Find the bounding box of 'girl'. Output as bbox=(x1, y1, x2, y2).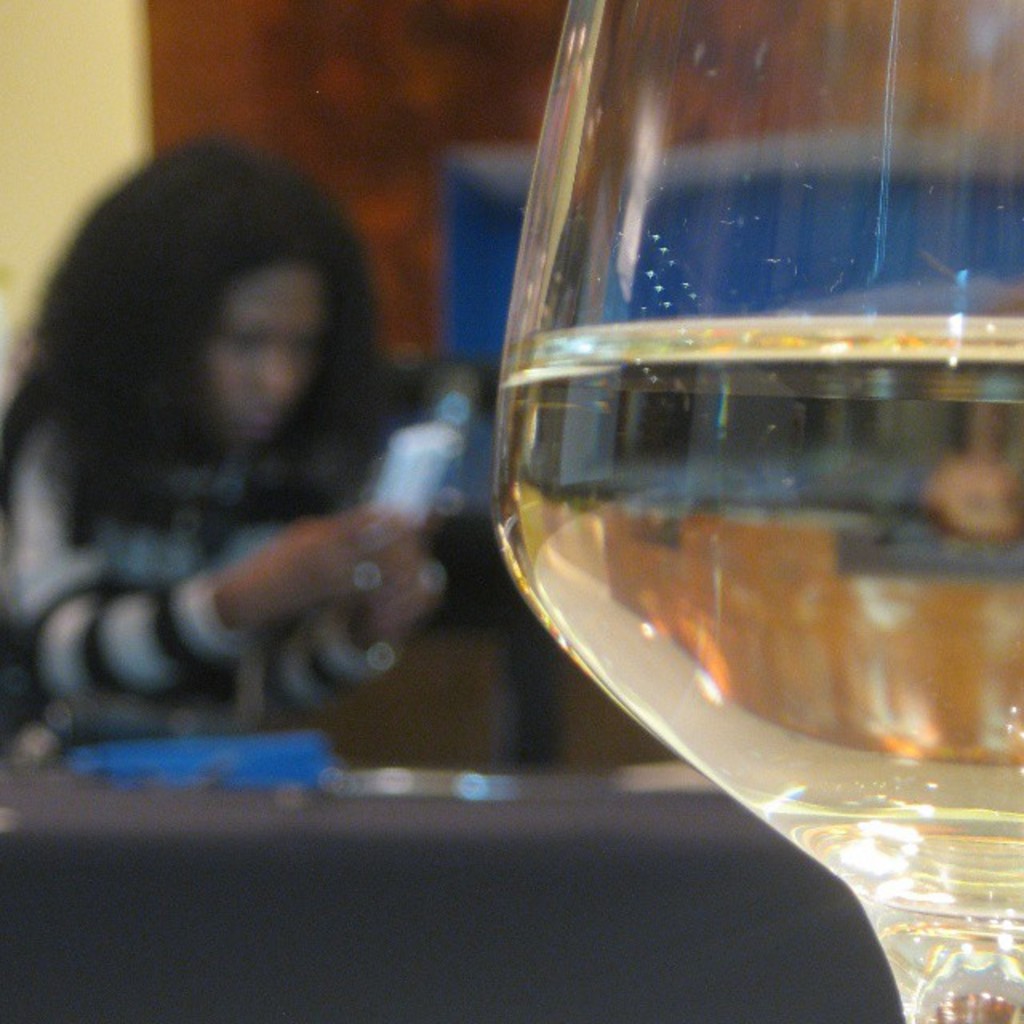
bbox=(0, 131, 443, 734).
